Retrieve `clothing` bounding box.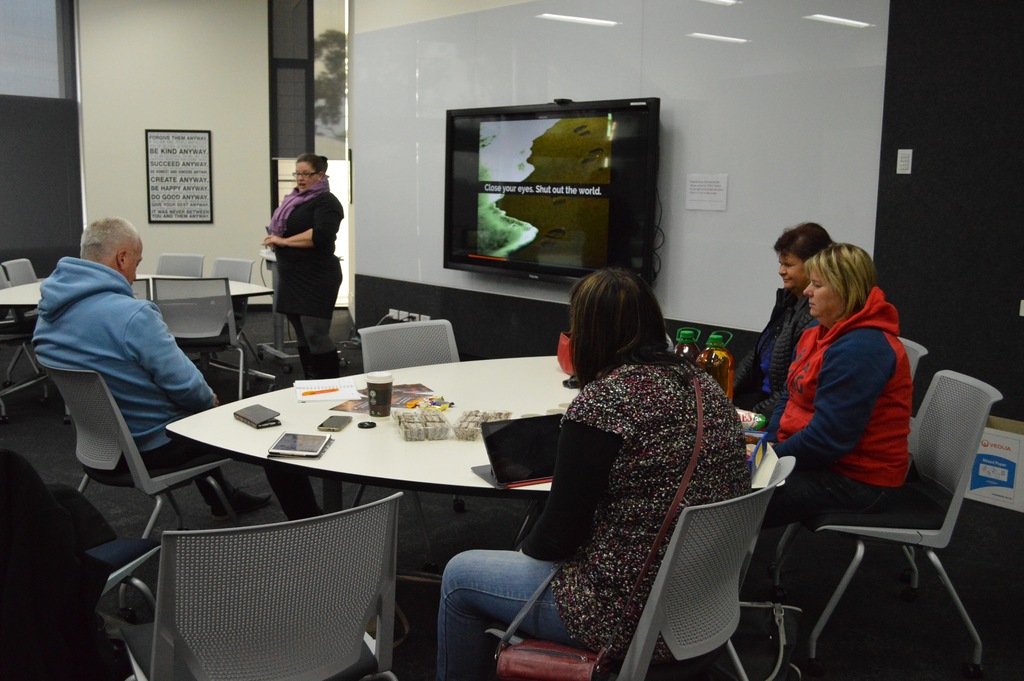
Bounding box: x1=30, y1=254, x2=212, y2=489.
